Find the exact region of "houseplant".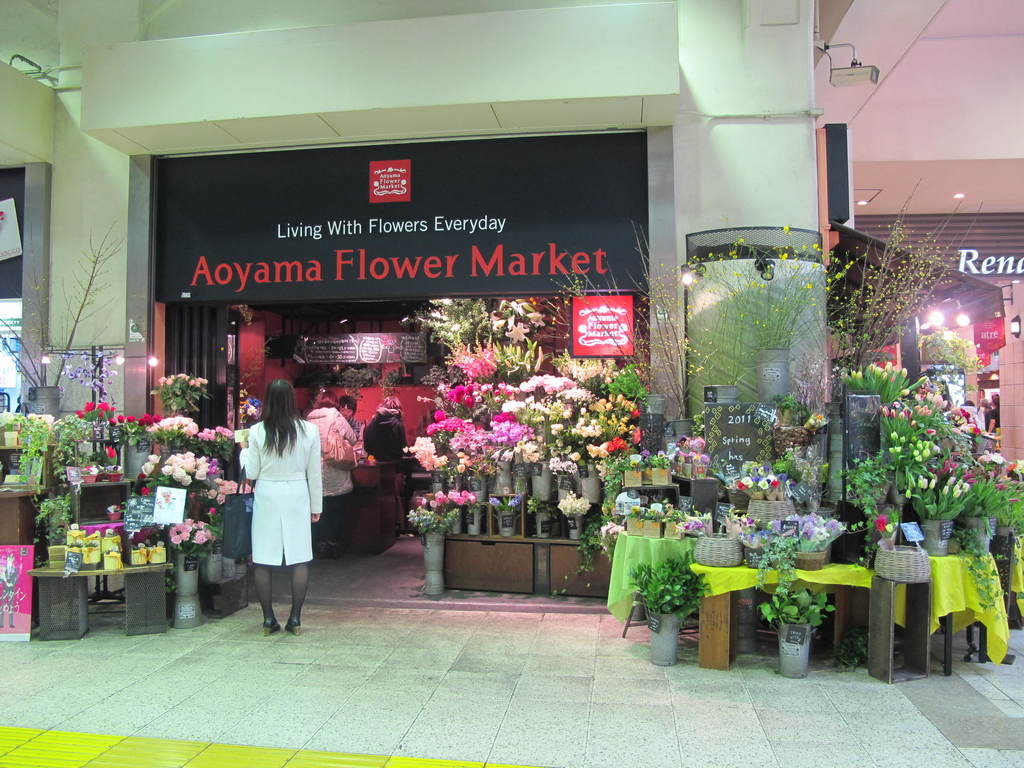
Exact region: {"x1": 225, "y1": 526, "x2": 255, "y2": 577}.
